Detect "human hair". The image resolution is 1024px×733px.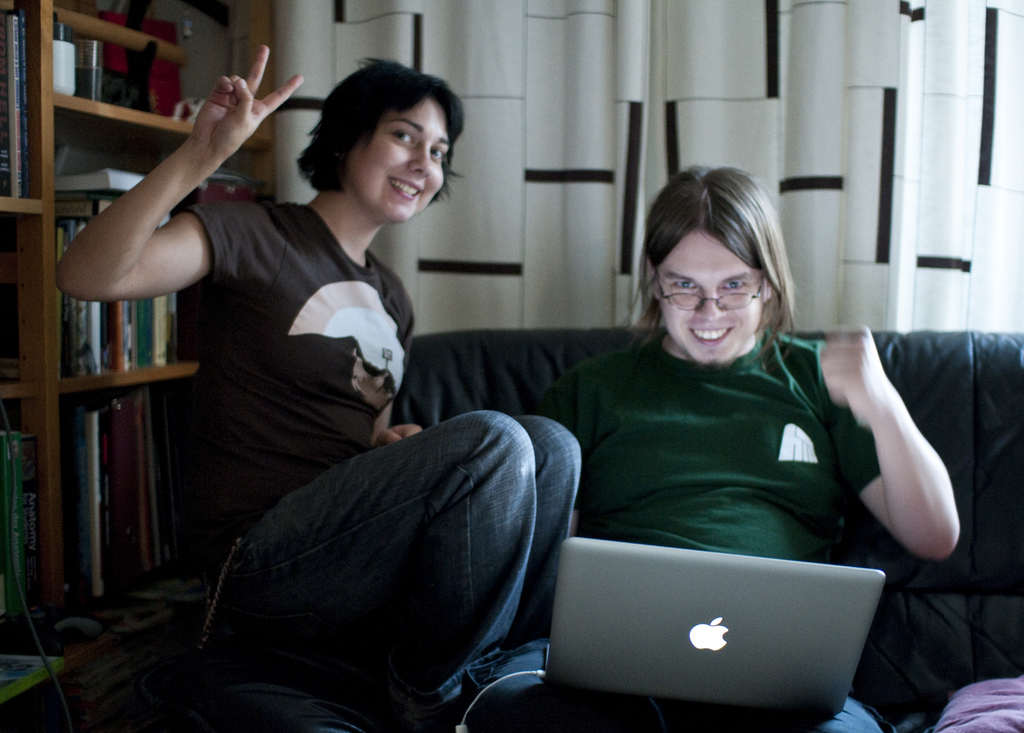
bbox=(294, 59, 467, 205).
